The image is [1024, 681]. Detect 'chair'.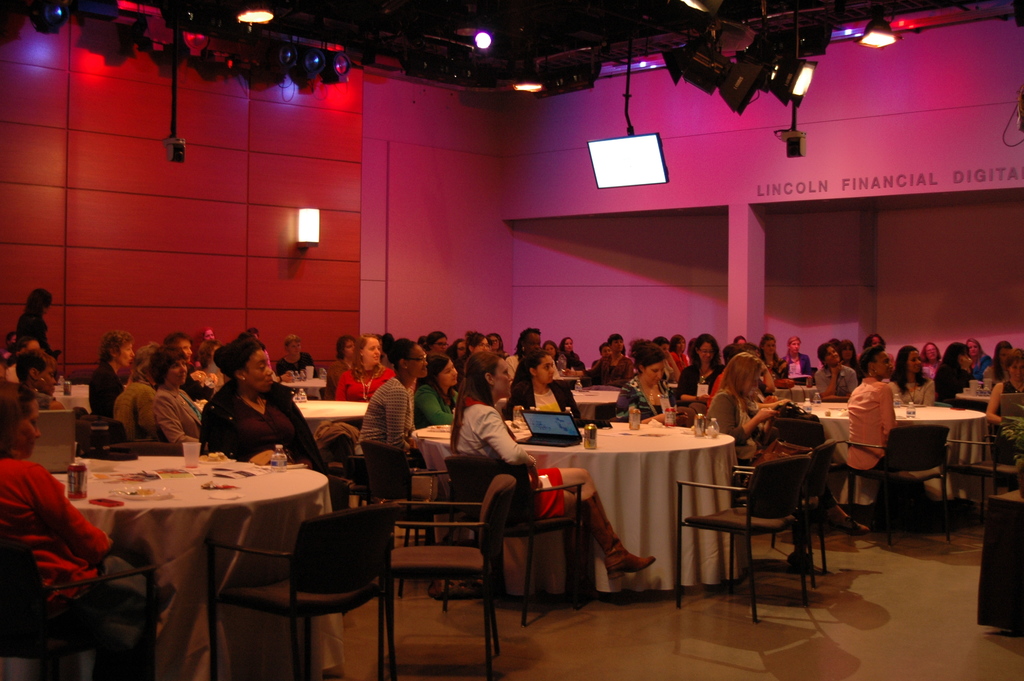
Detection: l=837, t=418, r=957, b=548.
